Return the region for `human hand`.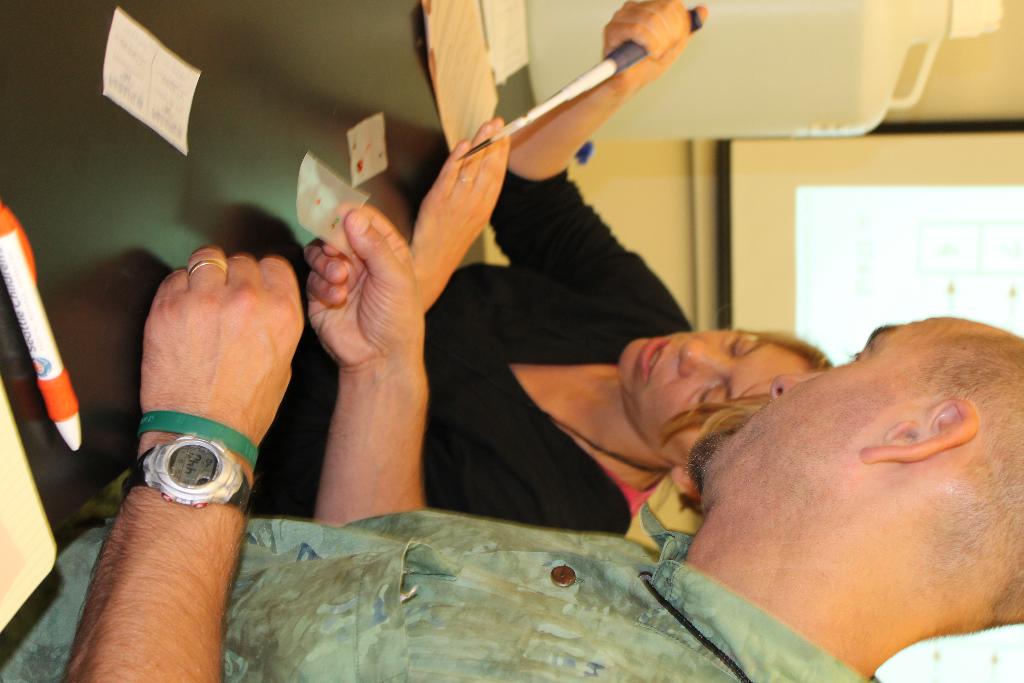
301/201/422/375.
